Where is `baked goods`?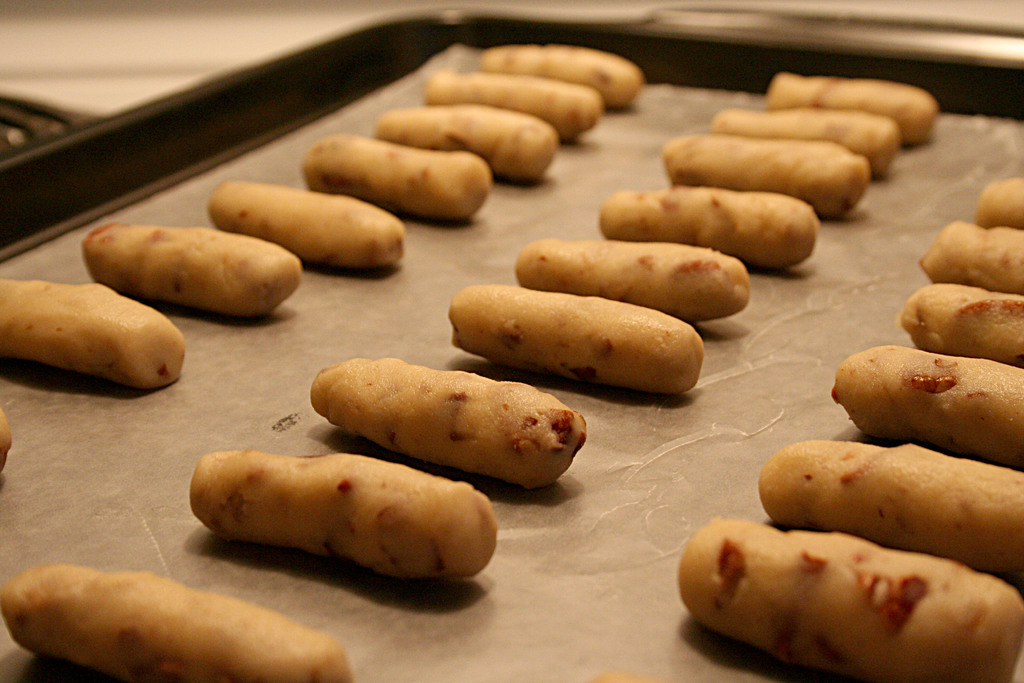
<bbox>584, 675, 655, 682</bbox>.
